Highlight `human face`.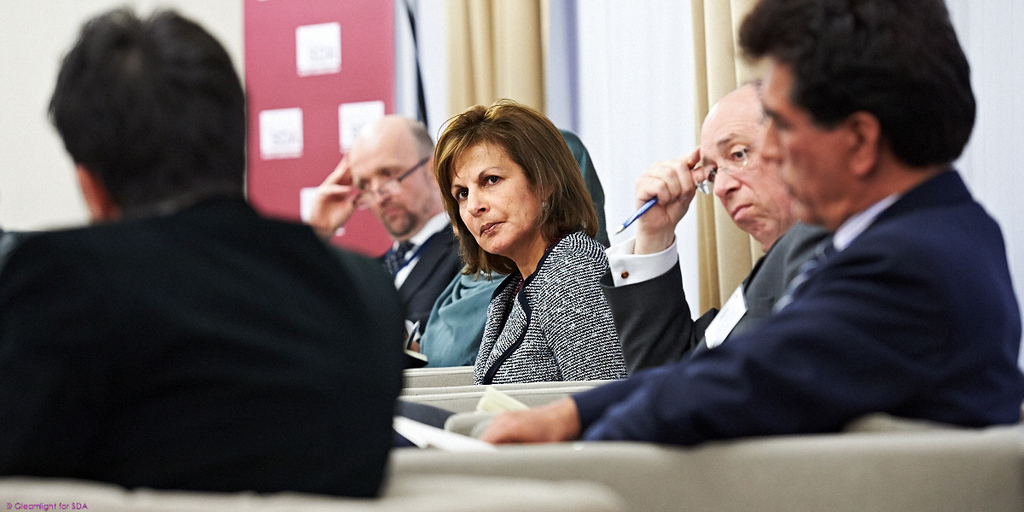
Highlighted region: 700, 109, 810, 251.
